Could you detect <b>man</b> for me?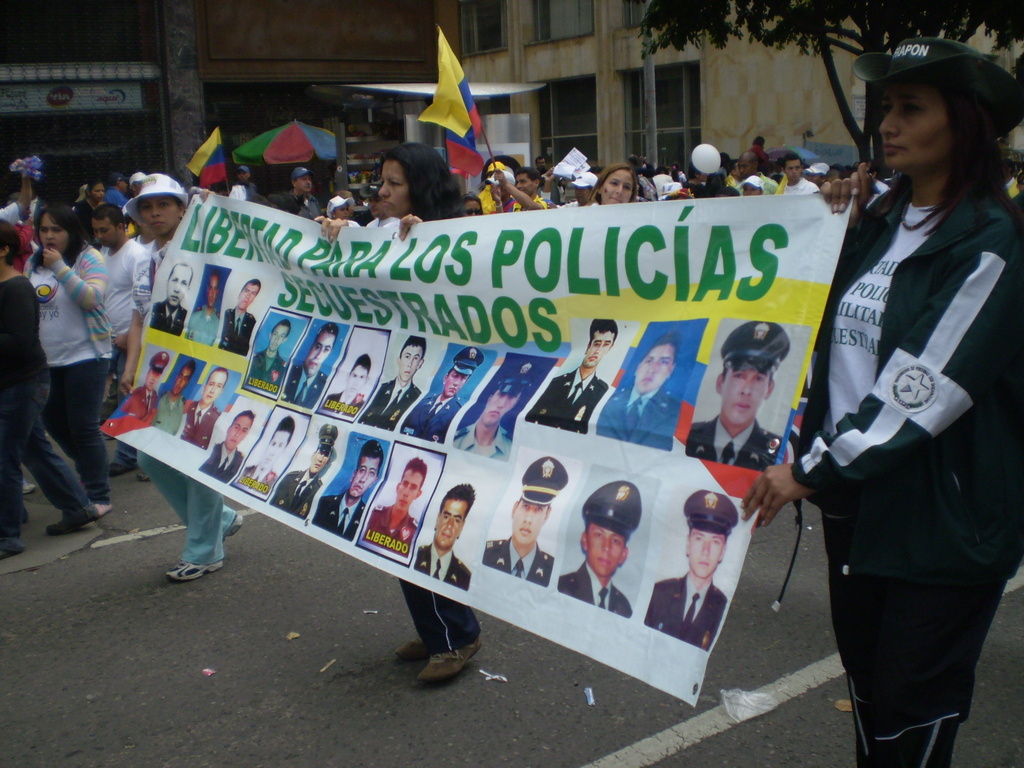
Detection result: <bbox>184, 269, 228, 347</bbox>.
